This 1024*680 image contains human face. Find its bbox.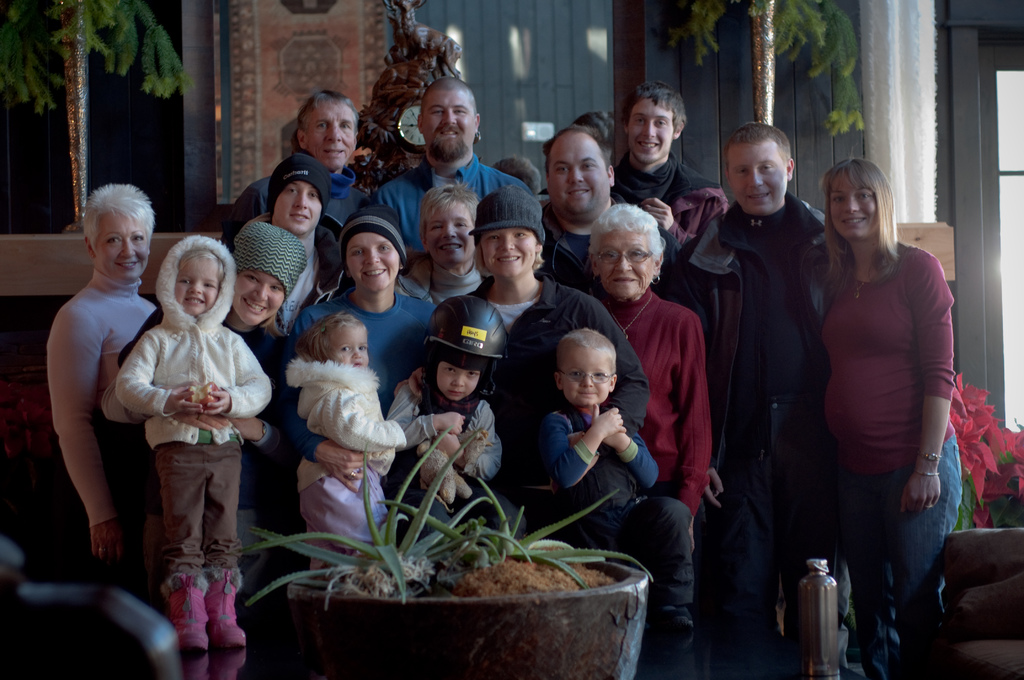
select_region(94, 211, 148, 283).
